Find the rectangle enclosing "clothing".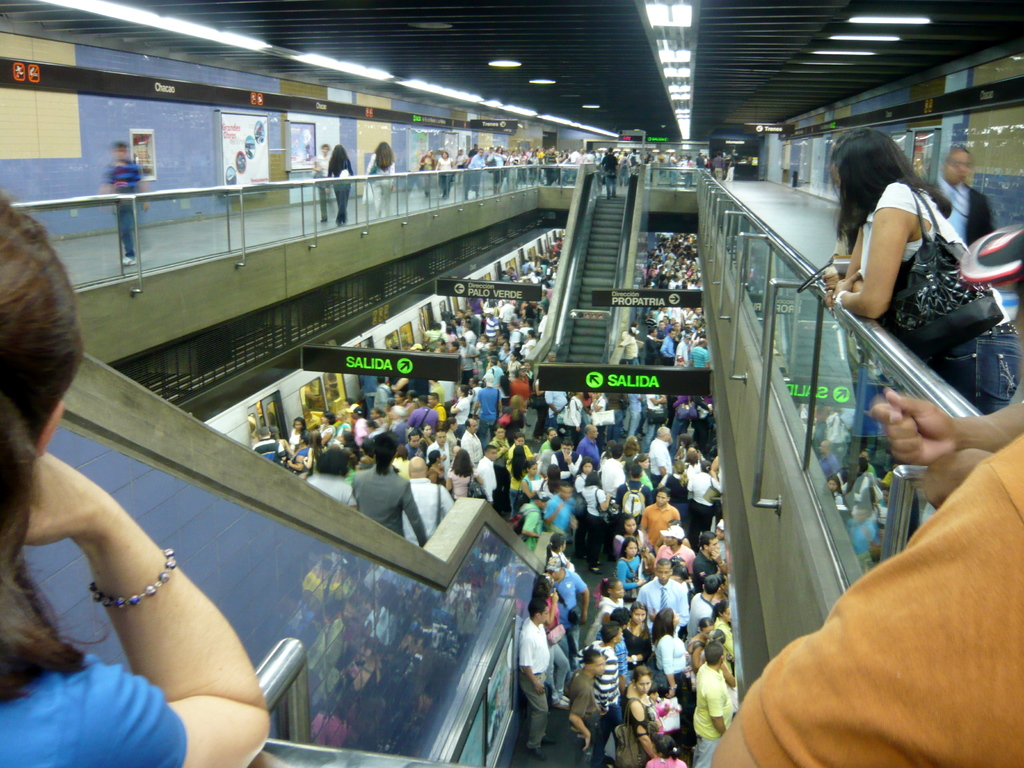
left=640, top=473, right=652, bottom=489.
